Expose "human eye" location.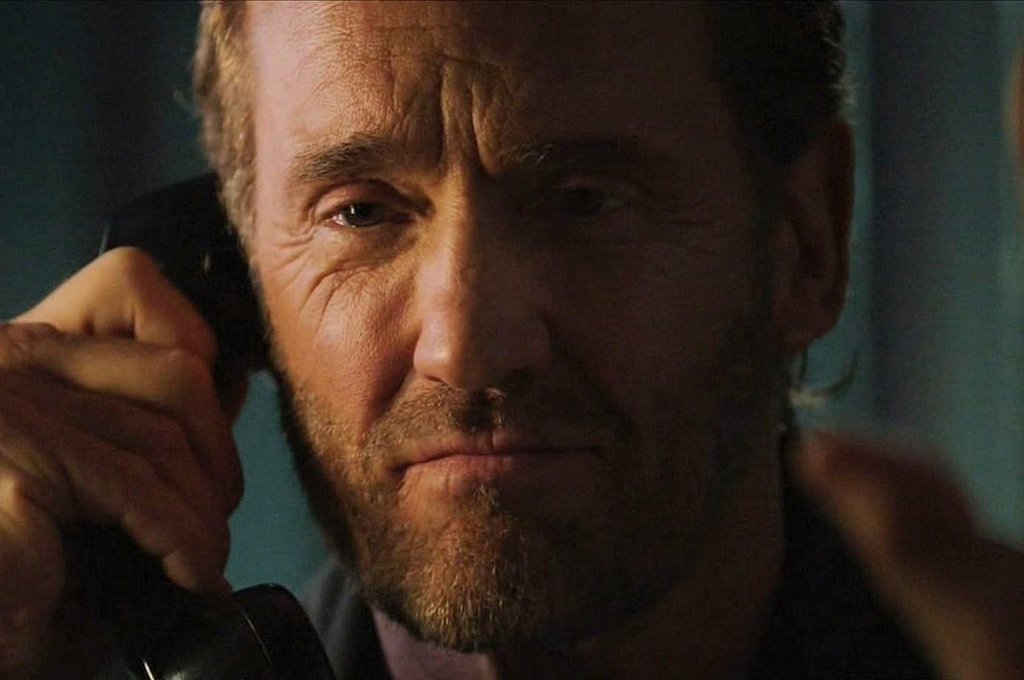
Exposed at box=[514, 172, 660, 229].
